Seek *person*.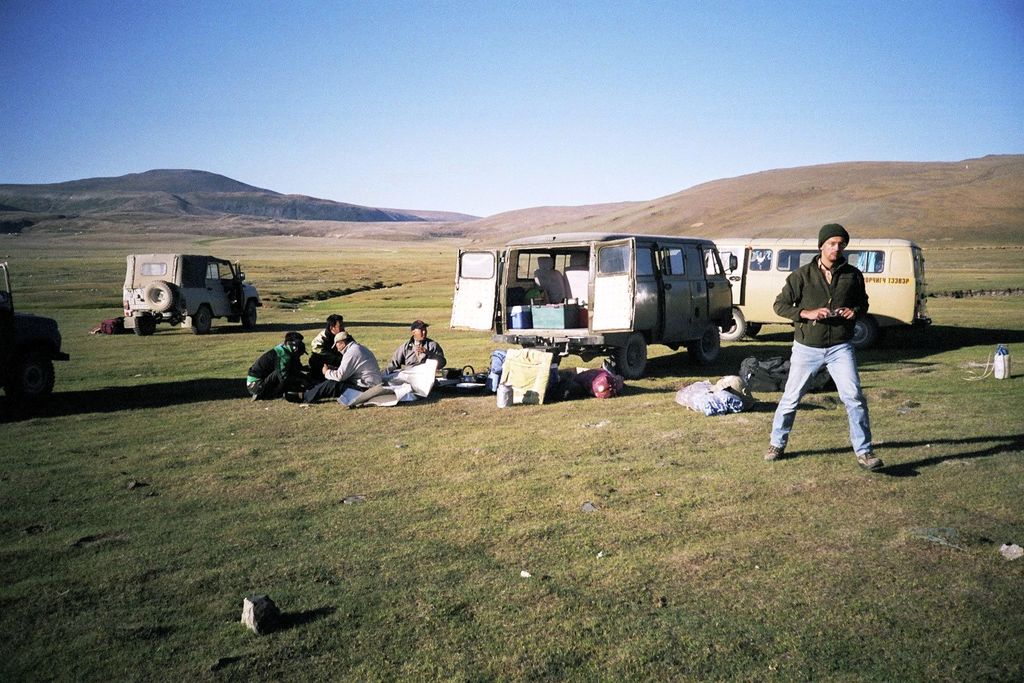
box(278, 333, 306, 379).
